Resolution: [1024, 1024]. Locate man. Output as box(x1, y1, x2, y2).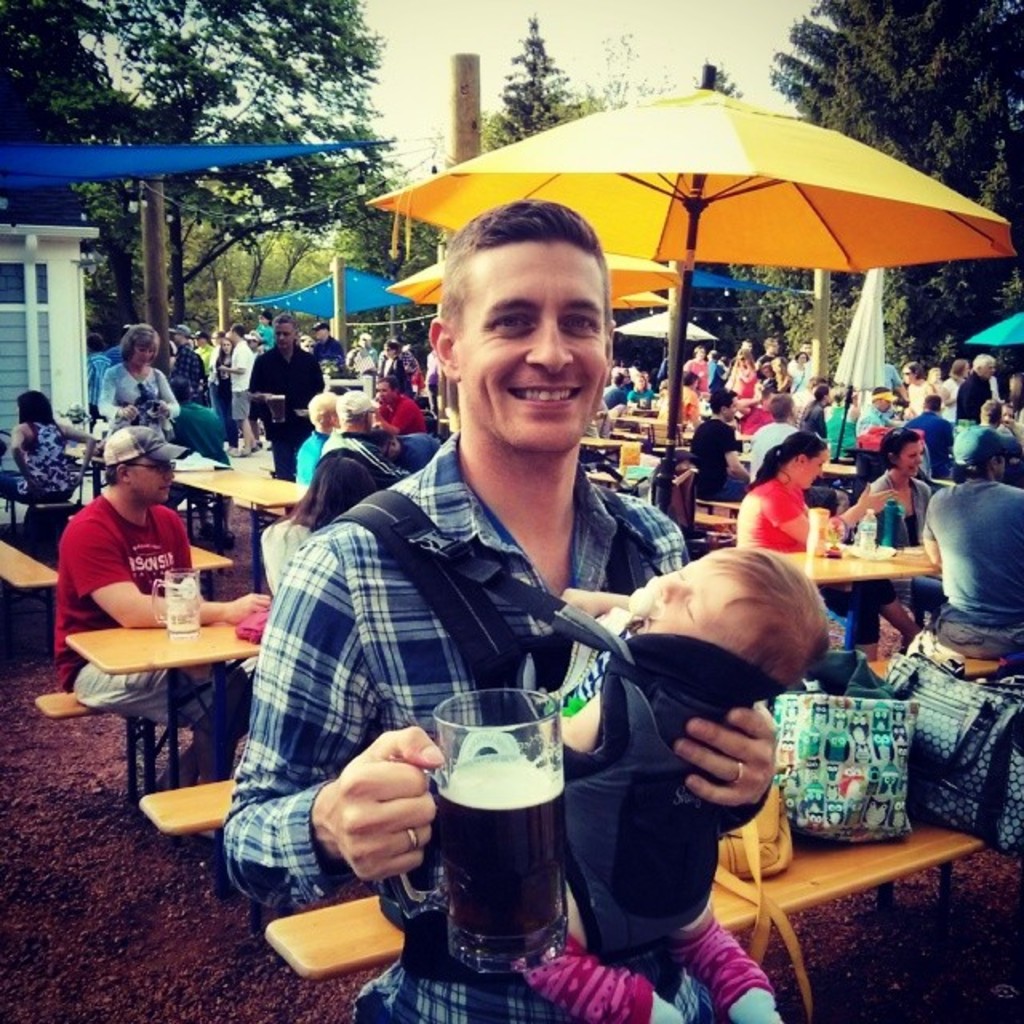
box(923, 424, 1022, 670).
